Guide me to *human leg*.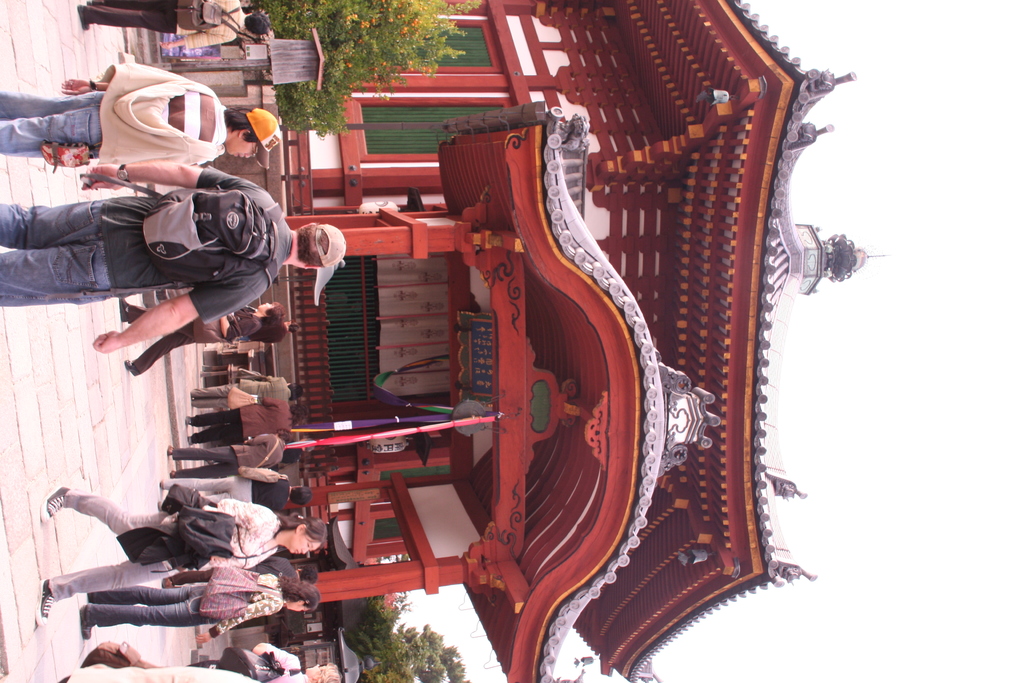
Guidance: (83,584,196,598).
